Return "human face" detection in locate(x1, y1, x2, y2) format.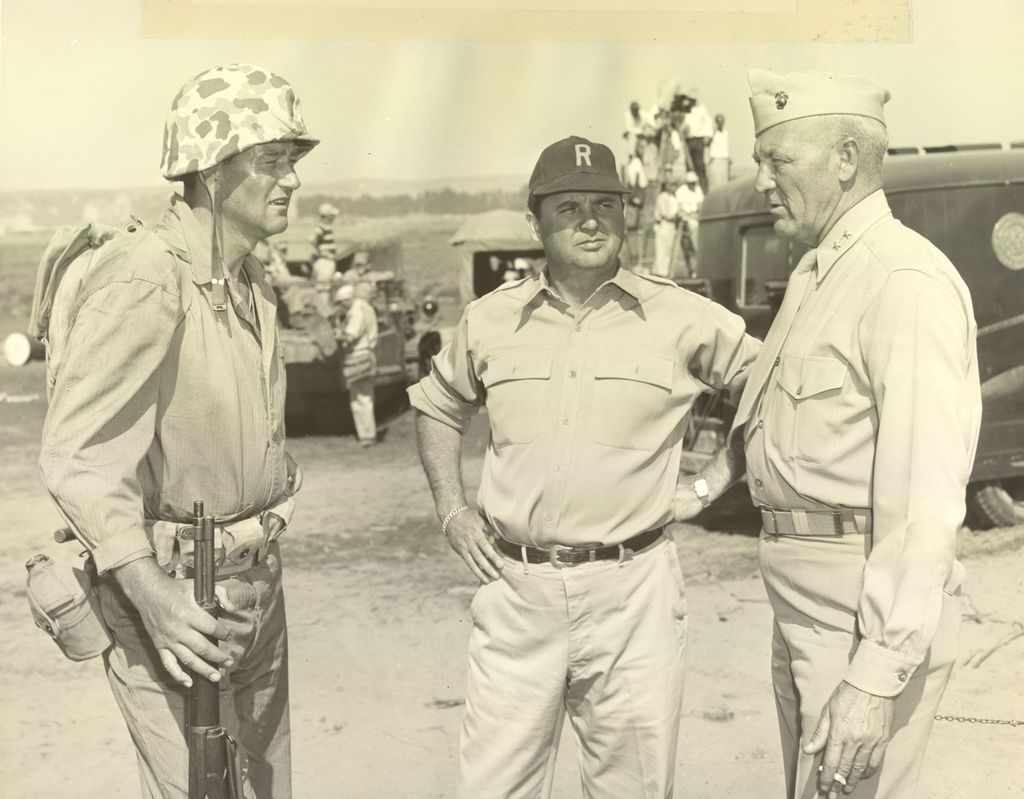
locate(536, 188, 624, 272).
